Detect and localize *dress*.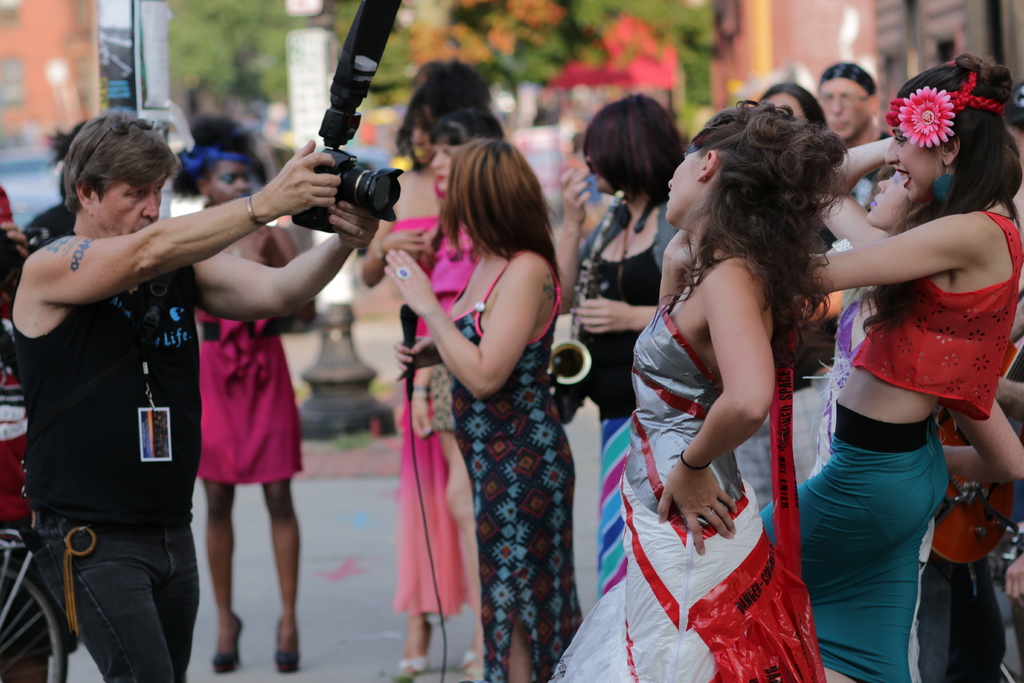
Localized at [545,297,817,682].
